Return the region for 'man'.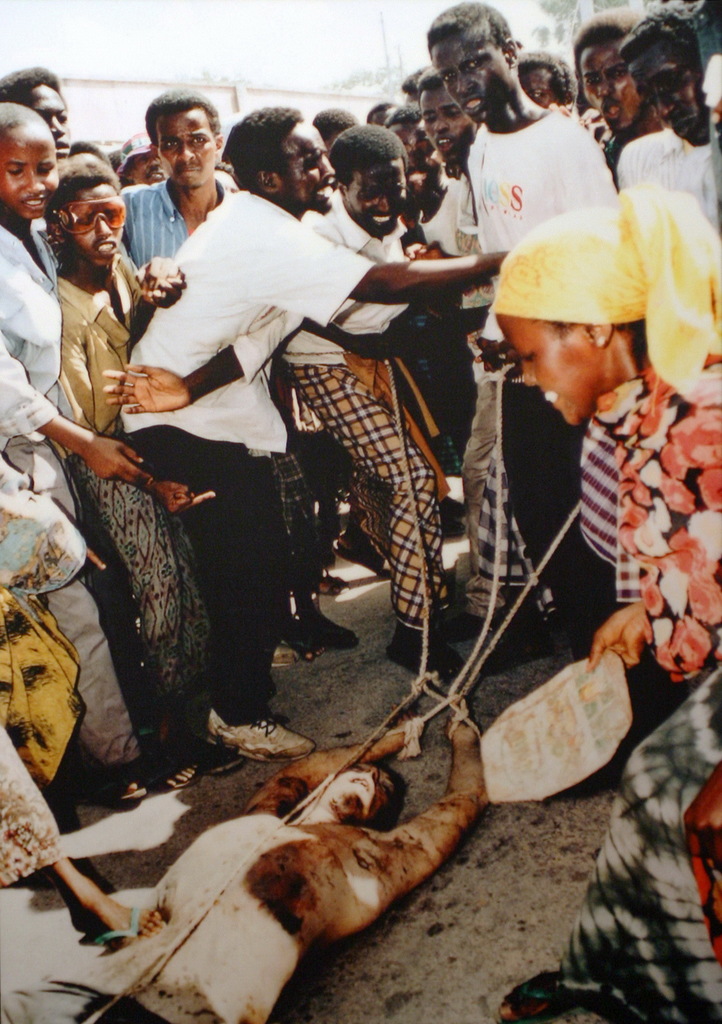
<bbox>418, 0, 618, 665</bbox>.
